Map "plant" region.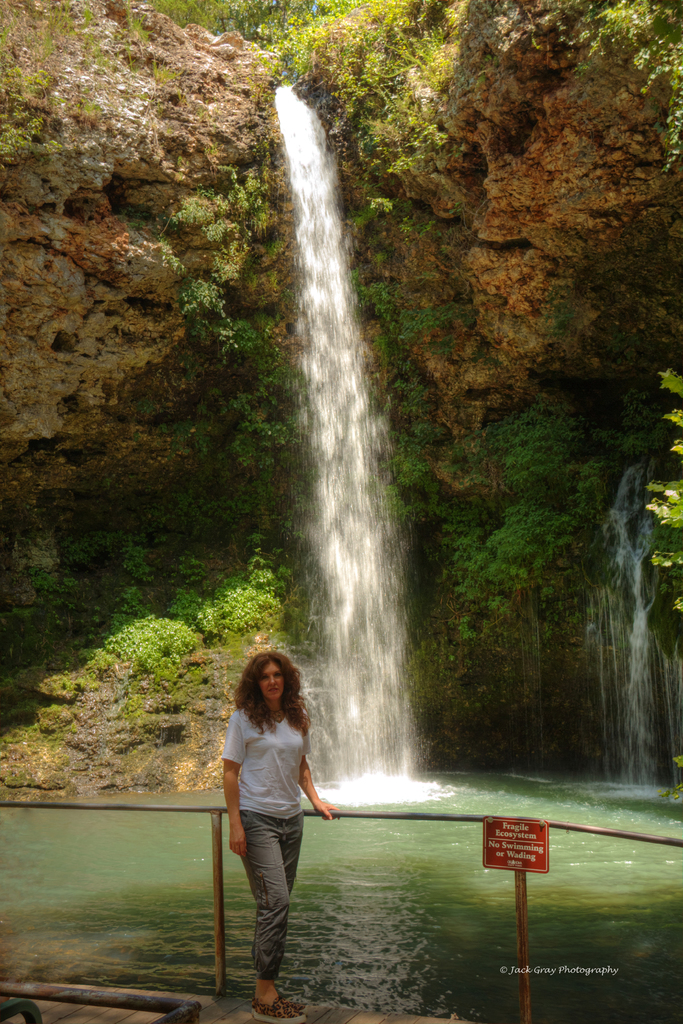
Mapped to bbox=[161, 543, 275, 647].
